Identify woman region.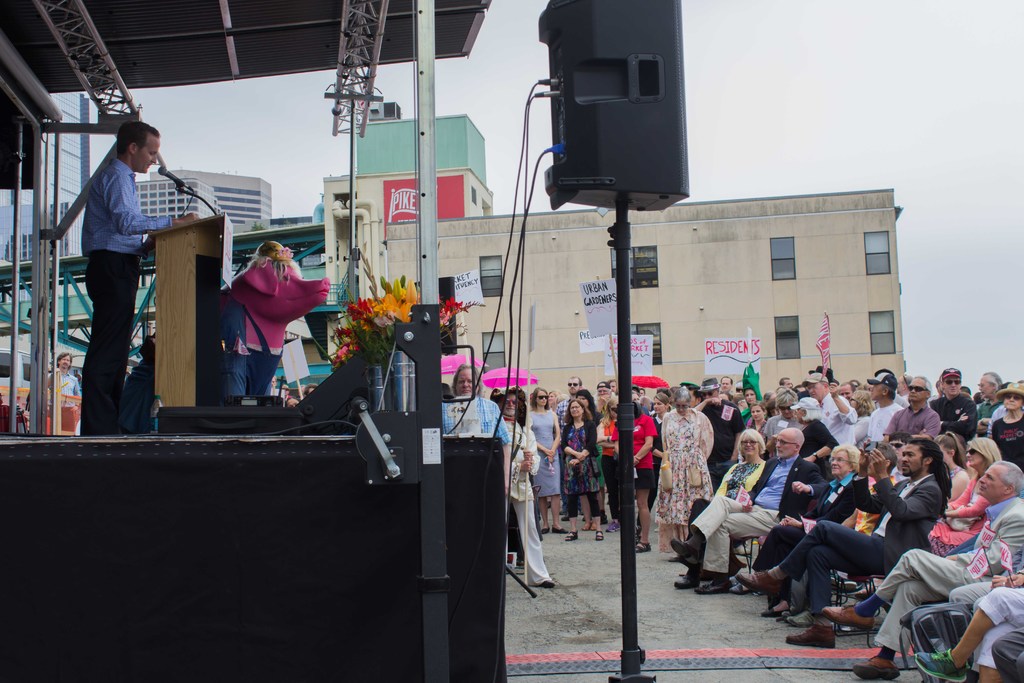
Region: [left=934, top=432, right=973, bottom=516].
